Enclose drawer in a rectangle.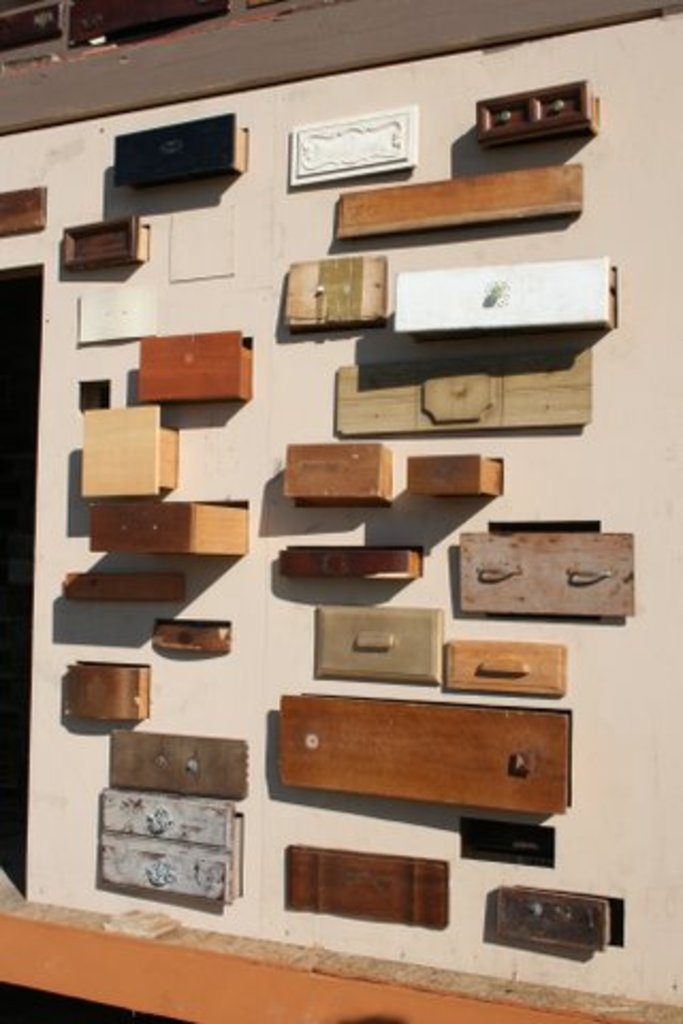
x1=79 y1=401 x2=175 y2=497.
